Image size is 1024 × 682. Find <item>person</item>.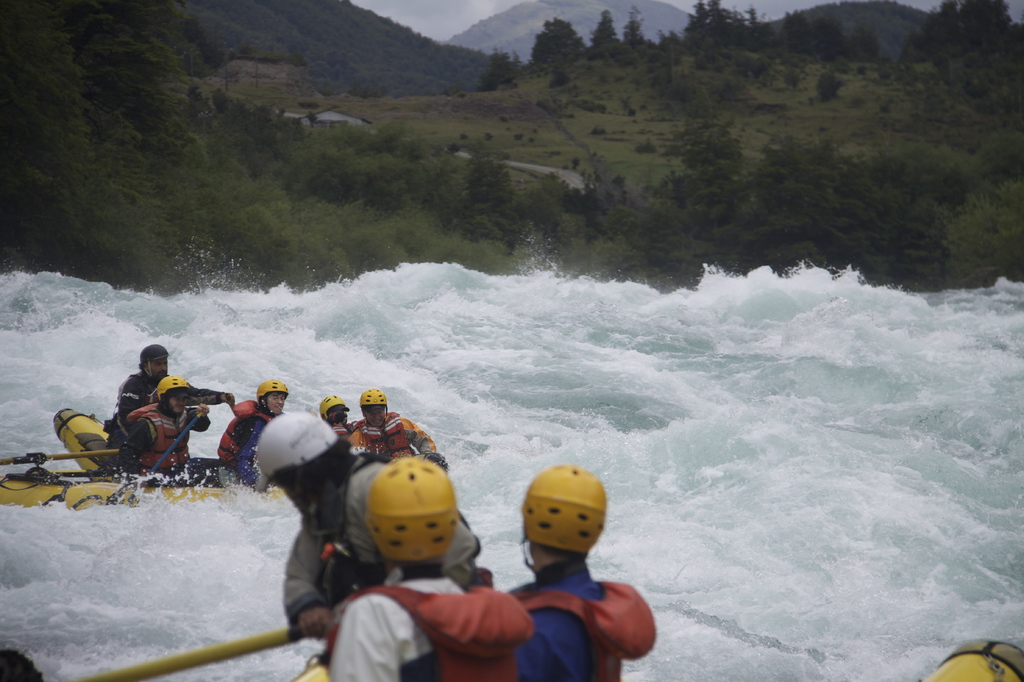
<bbox>320, 398, 346, 430</bbox>.
